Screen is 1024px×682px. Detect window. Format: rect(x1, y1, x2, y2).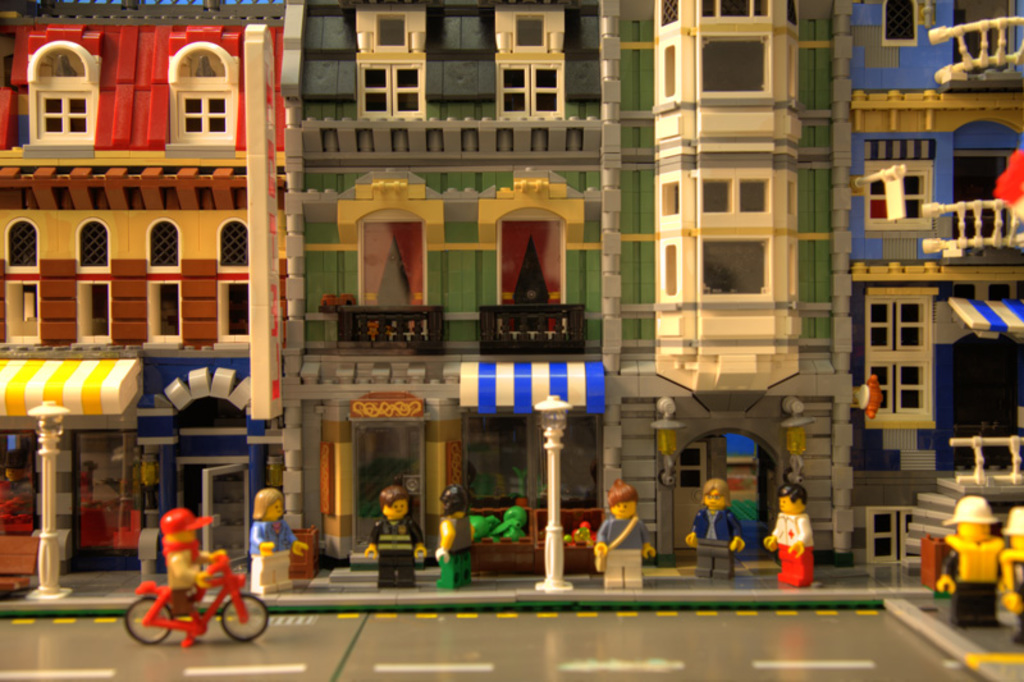
rect(694, 22, 795, 92).
